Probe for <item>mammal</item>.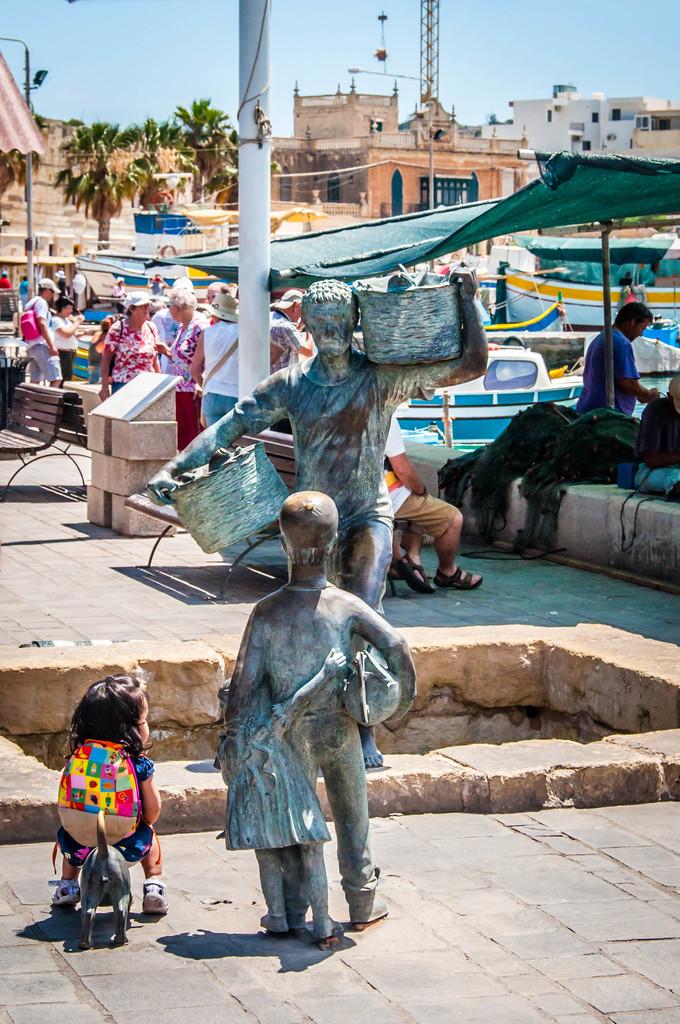
Probe result: (left=49, top=673, right=172, bottom=915).
